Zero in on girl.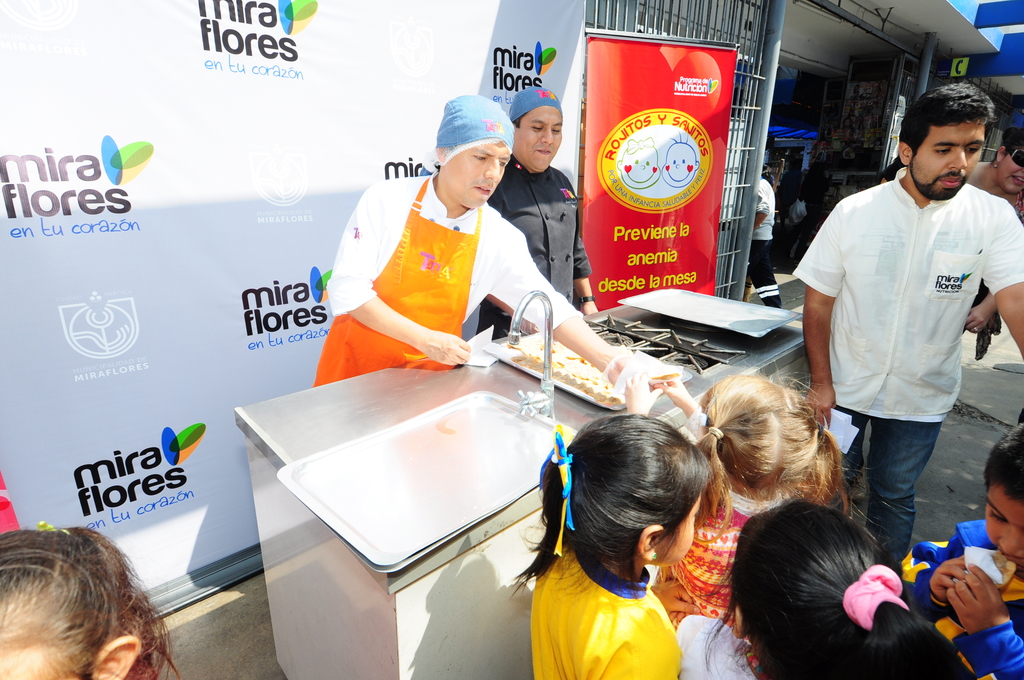
Zeroed in: (515,416,707,679).
